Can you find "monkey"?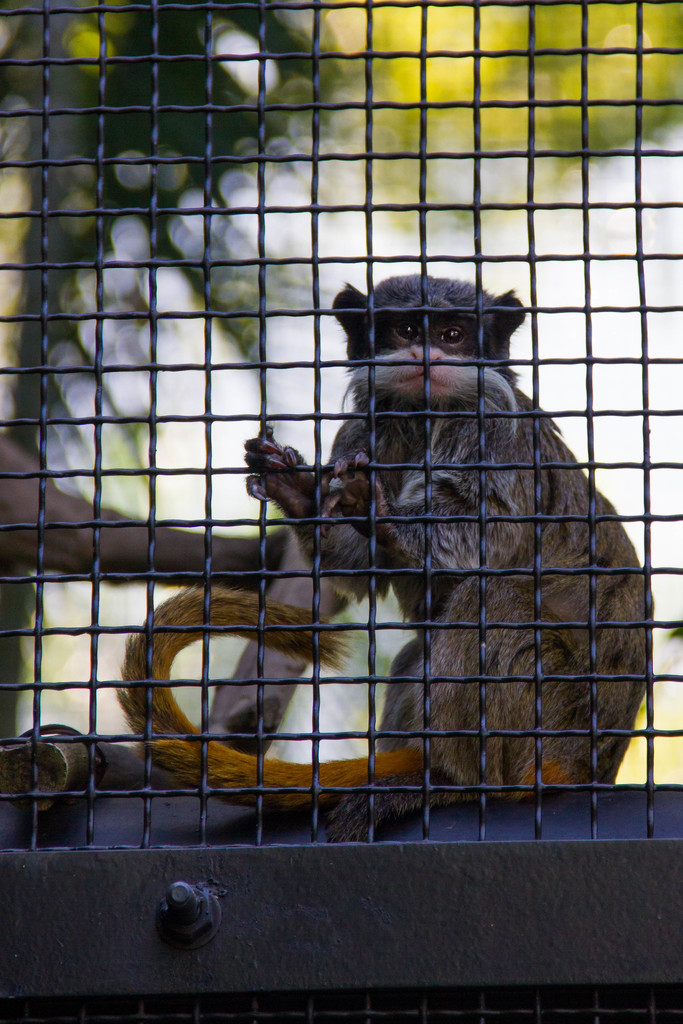
Yes, bounding box: bbox=(122, 274, 655, 837).
